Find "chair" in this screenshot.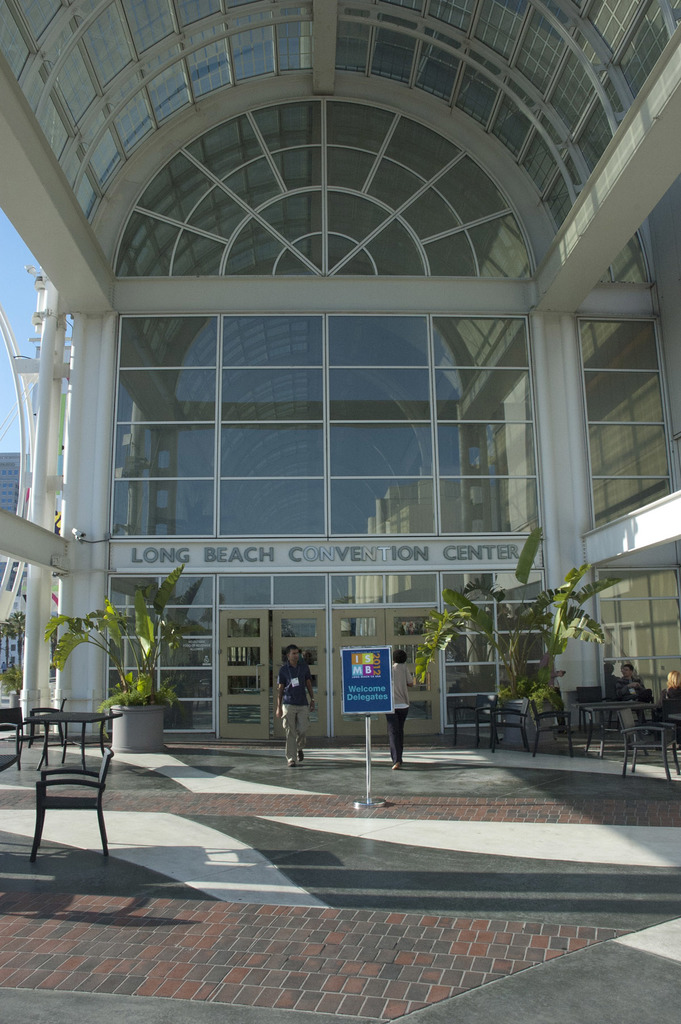
The bounding box for "chair" is detection(488, 695, 528, 748).
